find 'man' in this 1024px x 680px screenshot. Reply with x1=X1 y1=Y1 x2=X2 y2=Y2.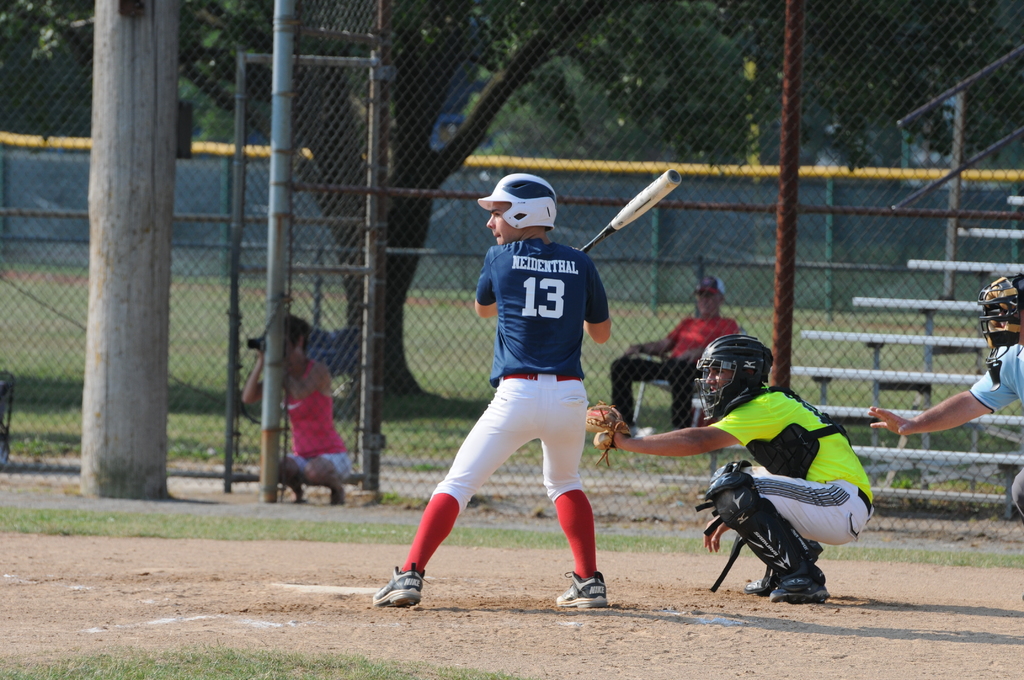
x1=612 y1=274 x2=741 y2=434.
